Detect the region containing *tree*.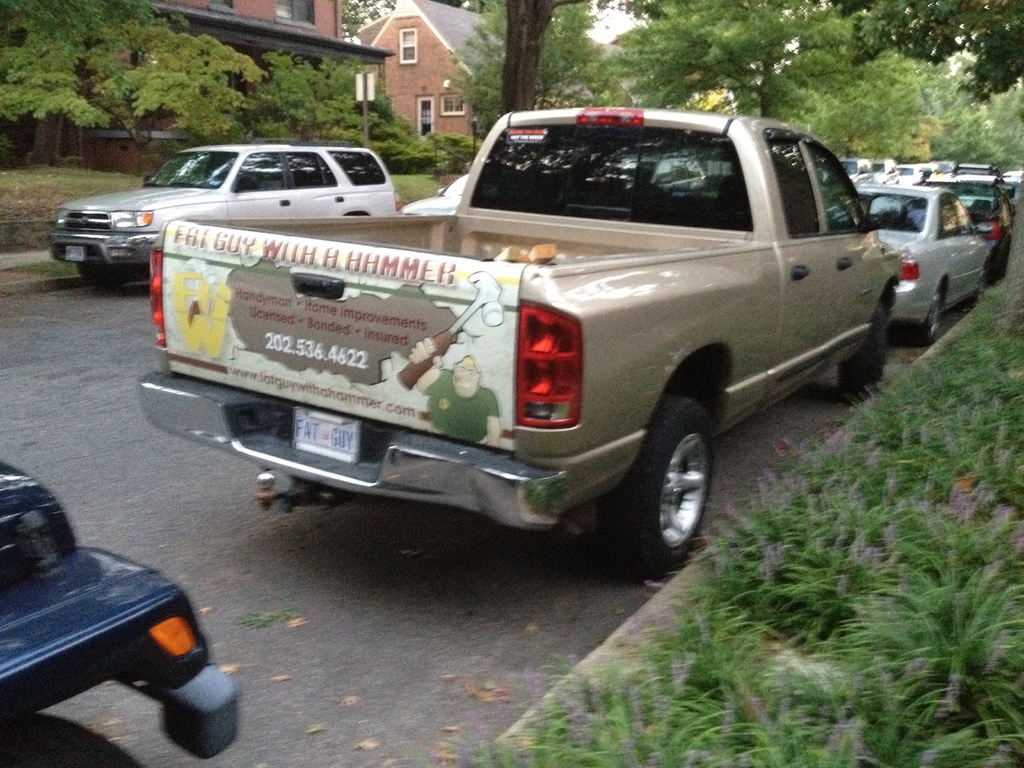
select_region(776, 60, 981, 166).
